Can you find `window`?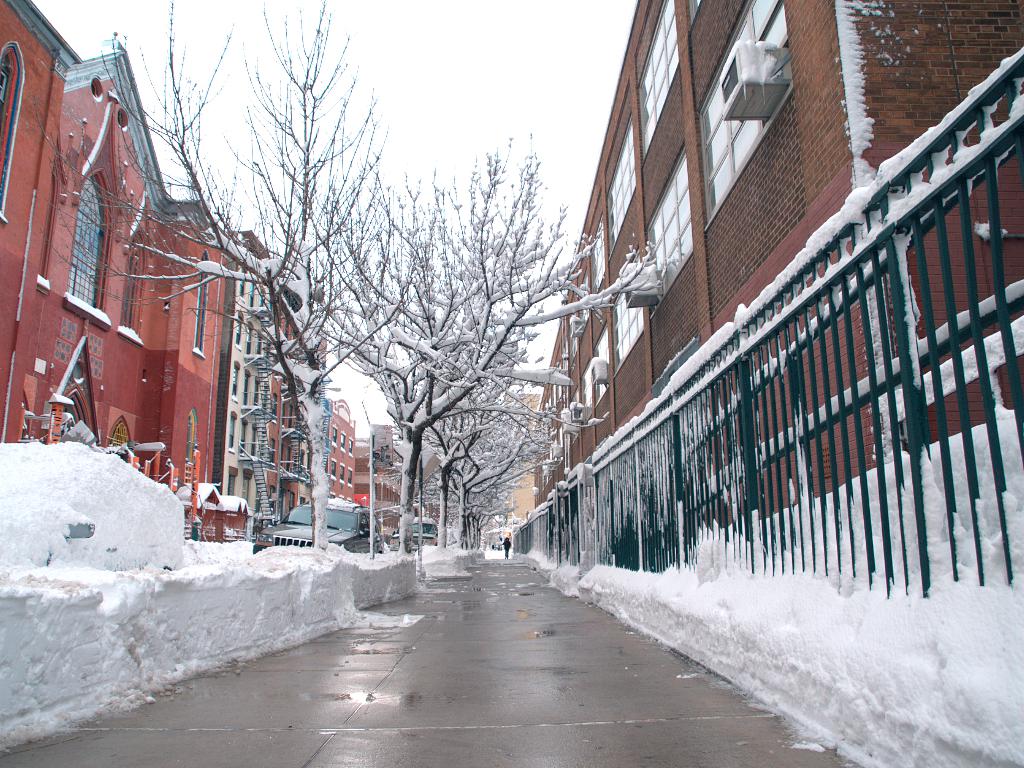
Yes, bounding box: 279, 397, 283, 432.
